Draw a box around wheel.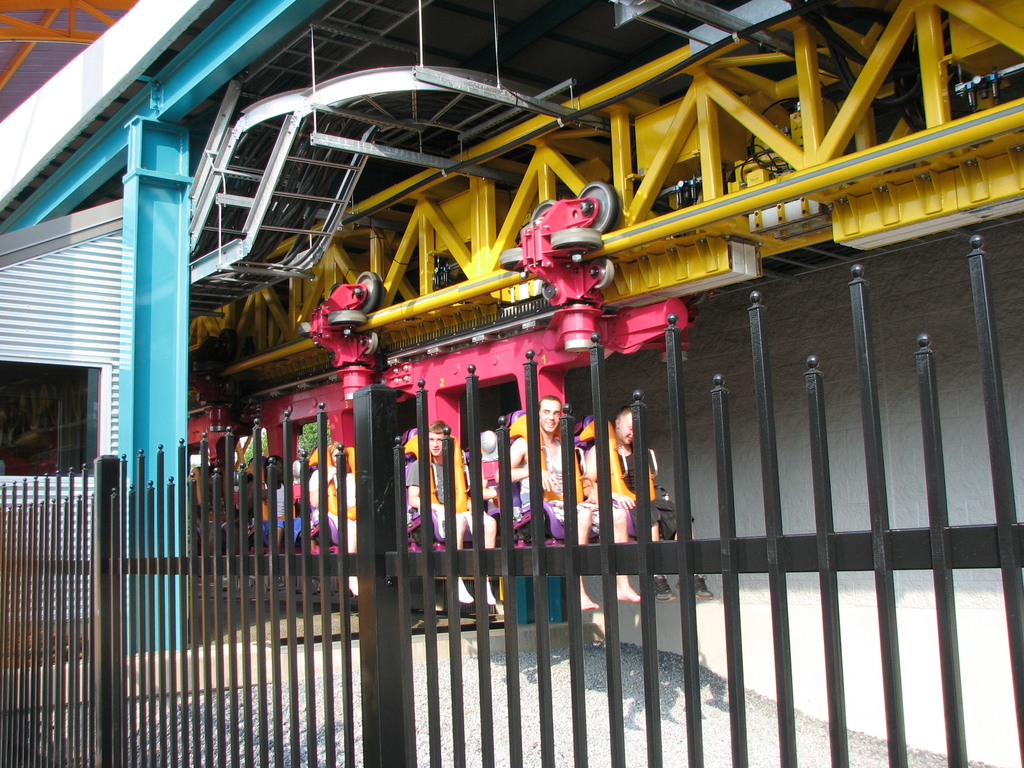
(356, 271, 385, 310).
